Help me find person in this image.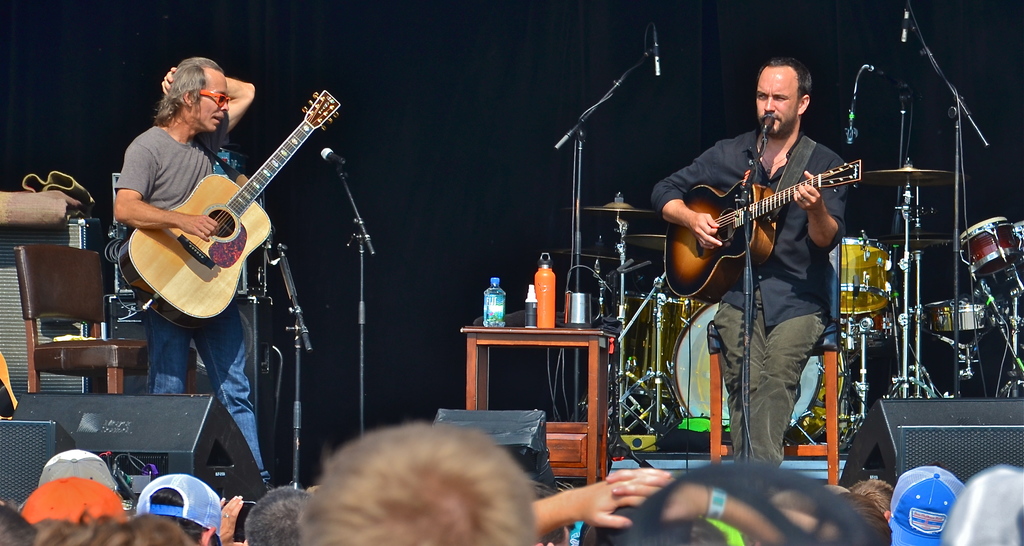
Found it: bbox(675, 40, 864, 438).
